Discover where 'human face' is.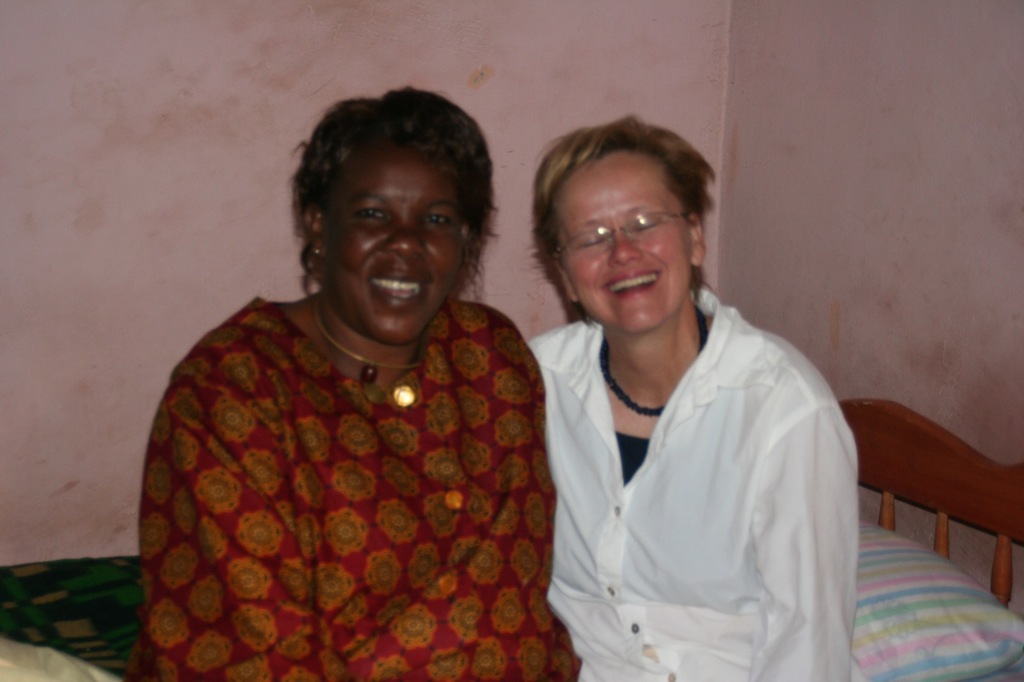
Discovered at x1=324, y1=151, x2=463, y2=345.
